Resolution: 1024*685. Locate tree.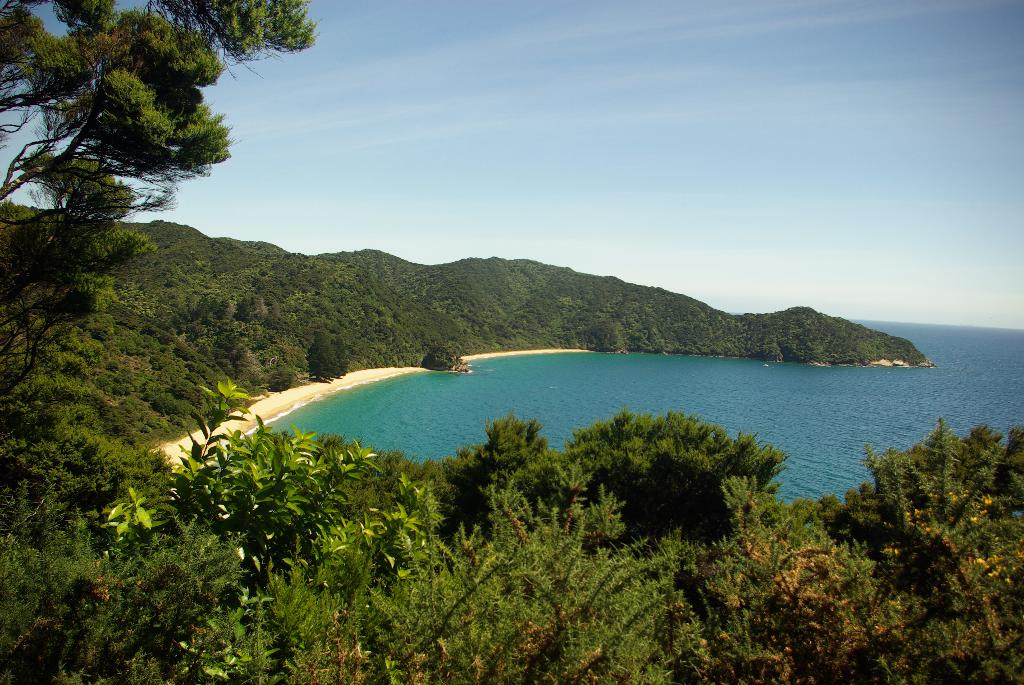
select_region(0, 224, 110, 432).
